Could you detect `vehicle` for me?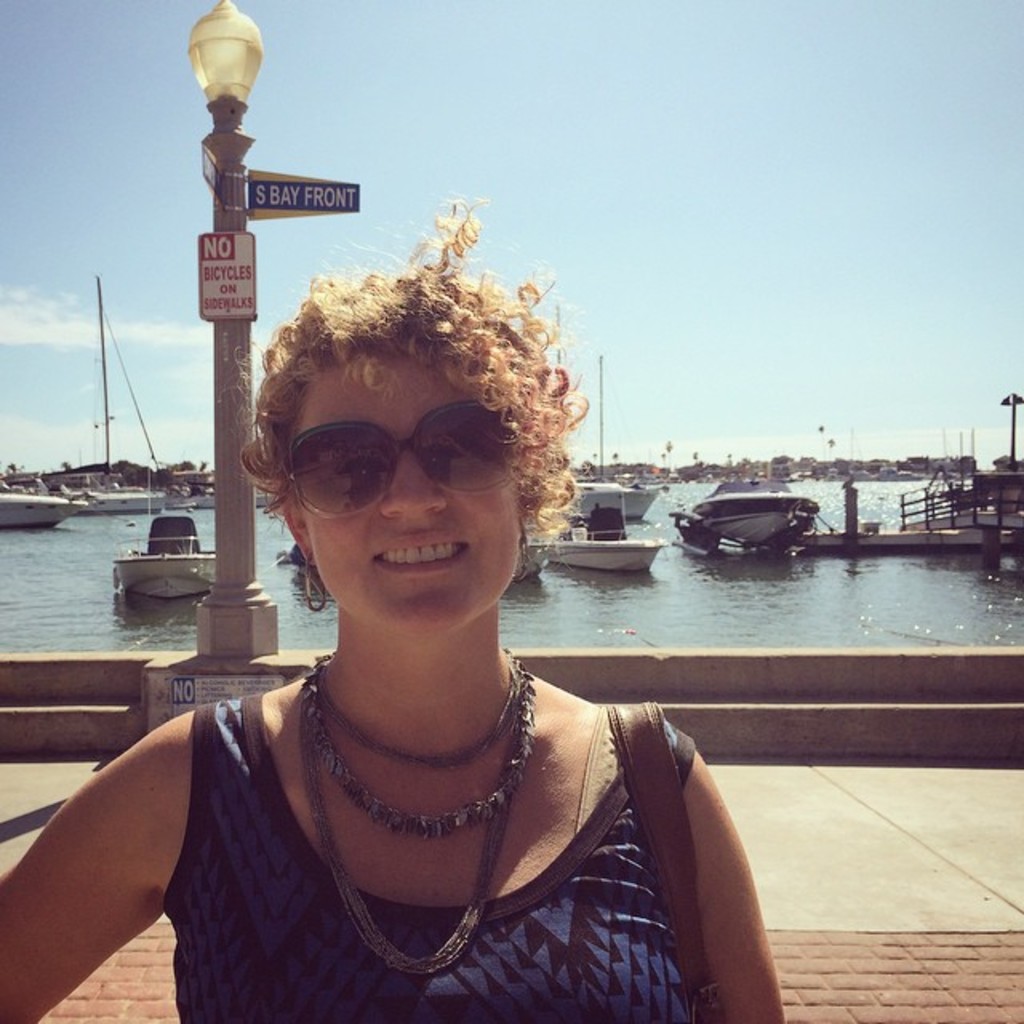
Detection result: 667 475 821 552.
